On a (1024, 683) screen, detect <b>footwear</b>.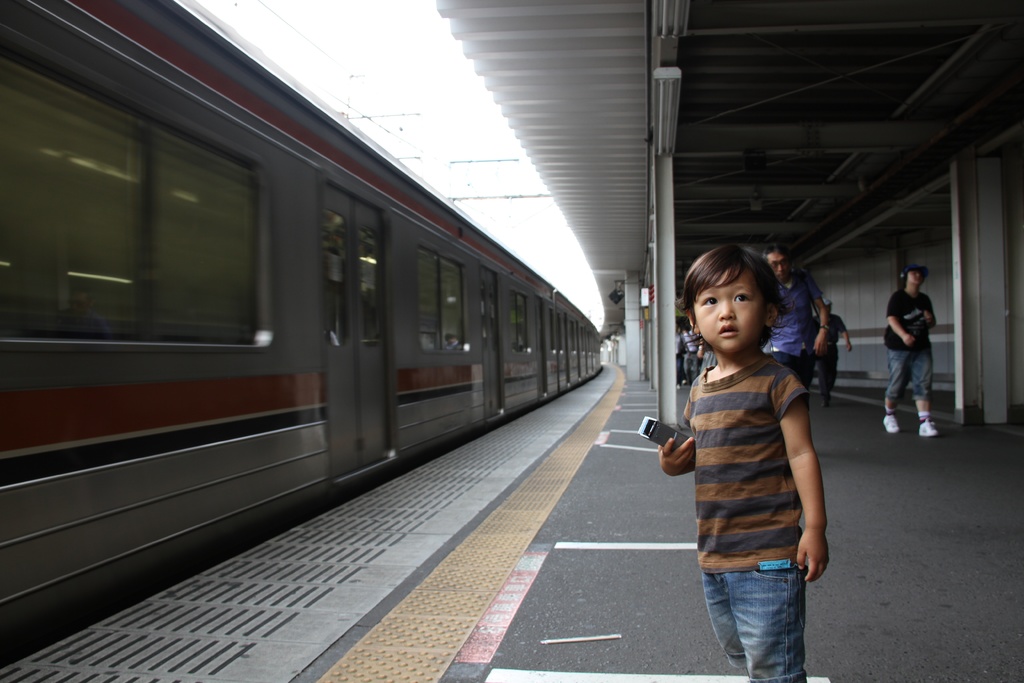
crop(882, 414, 900, 431).
